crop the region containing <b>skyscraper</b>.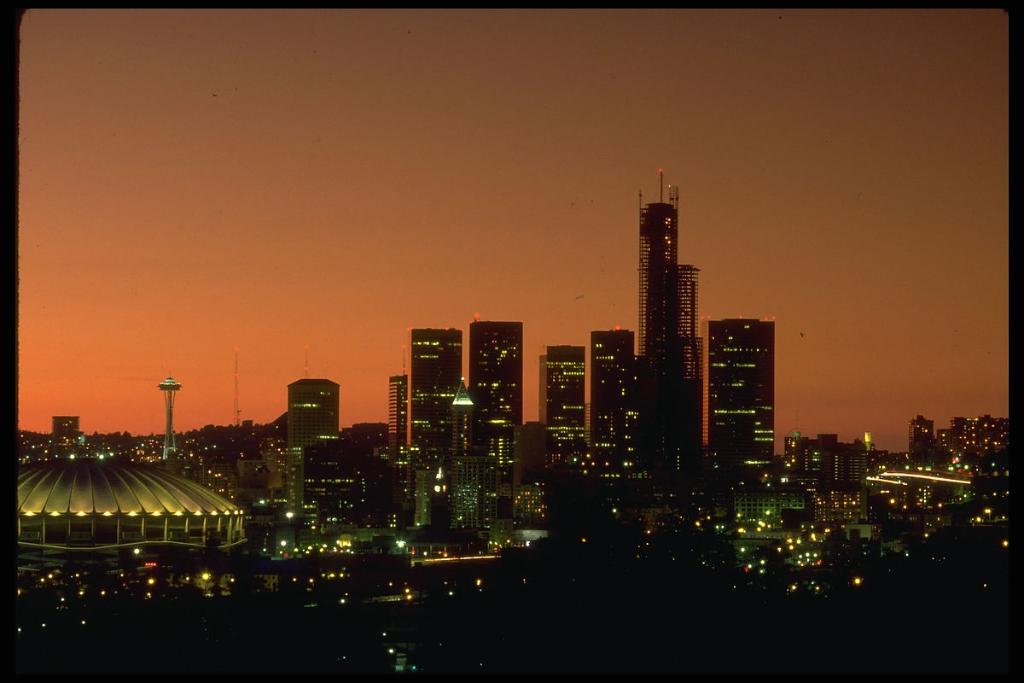
Crop region: (588,325,637,472).
